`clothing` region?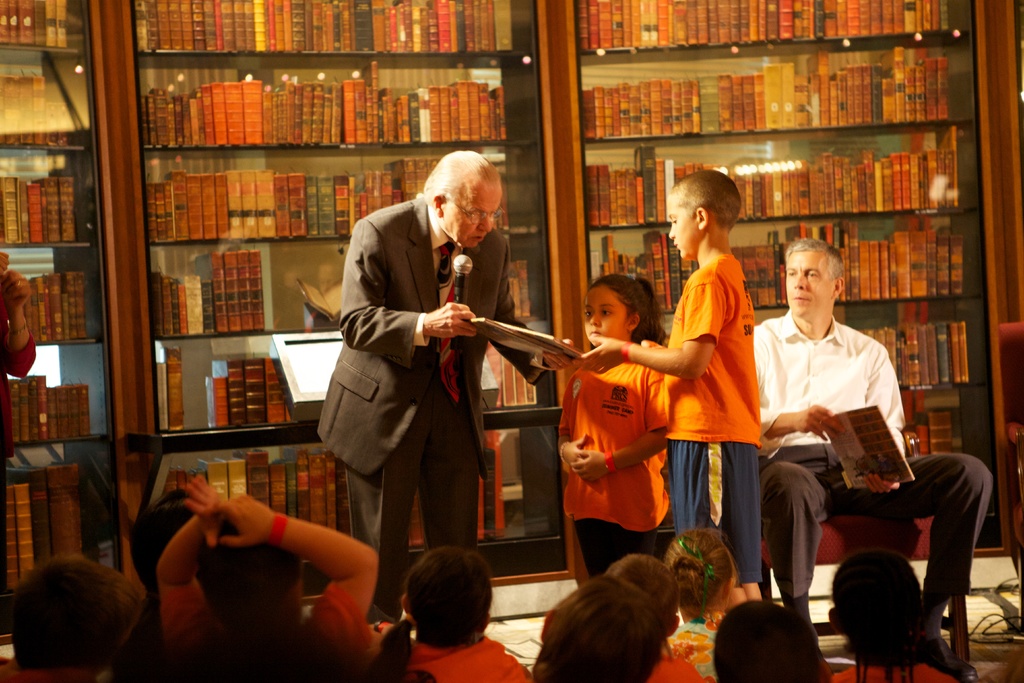
(left=750, top=305, right=1001, bottom=599)
